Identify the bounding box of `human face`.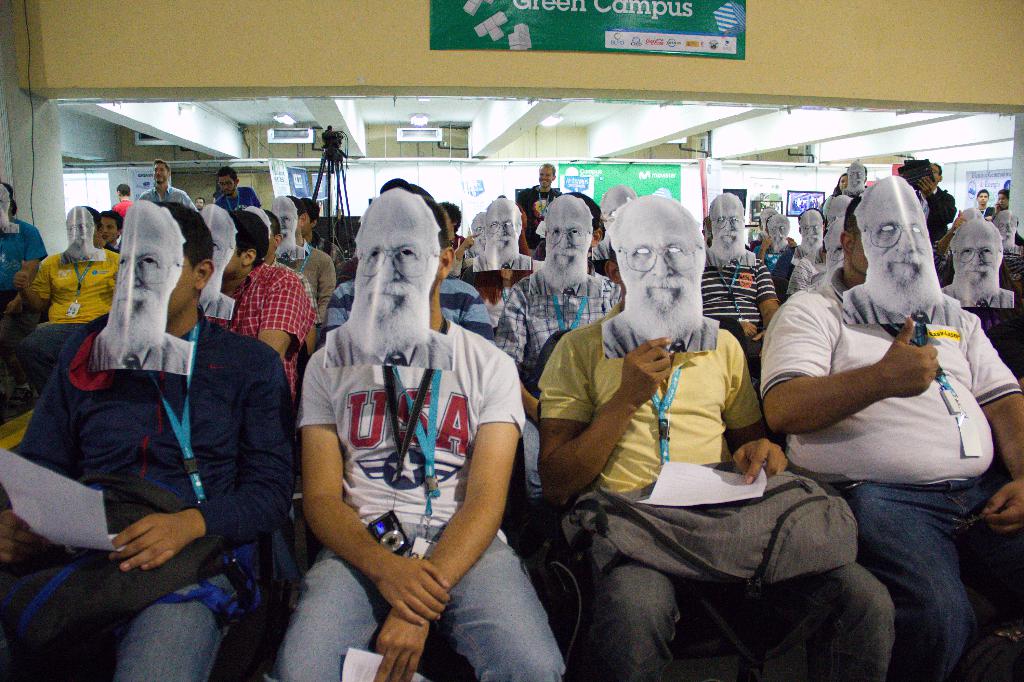
BBox(840, 174, 845, 190).
